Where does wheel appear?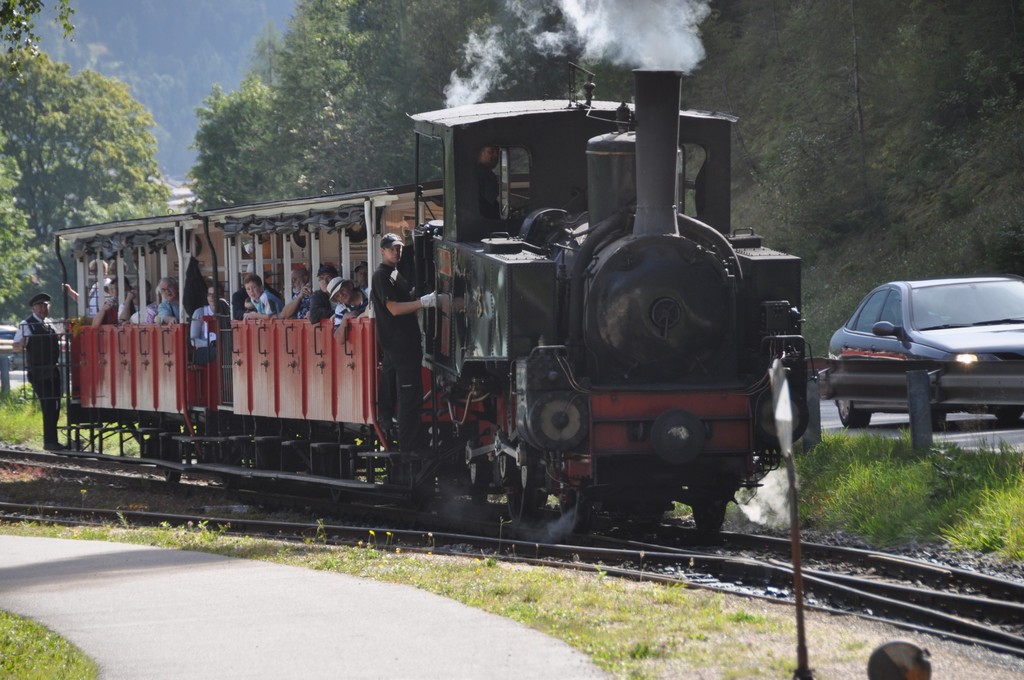
Appears at BBox(690, 499, 724, 530).
